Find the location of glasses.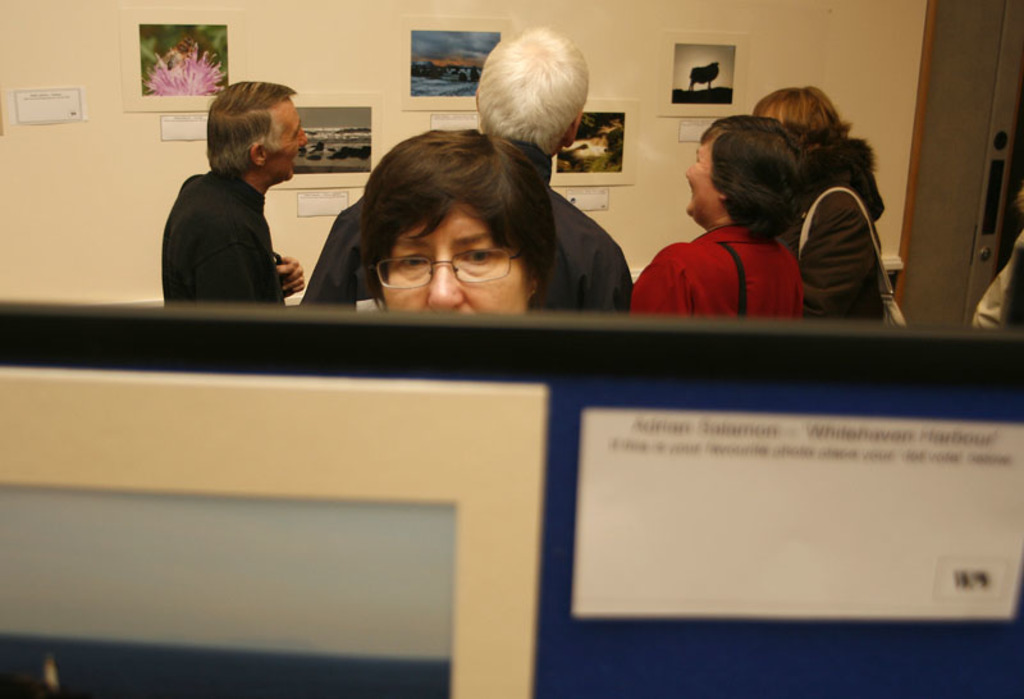
Location: (left=358, top=230, right=520, bottom=284).
